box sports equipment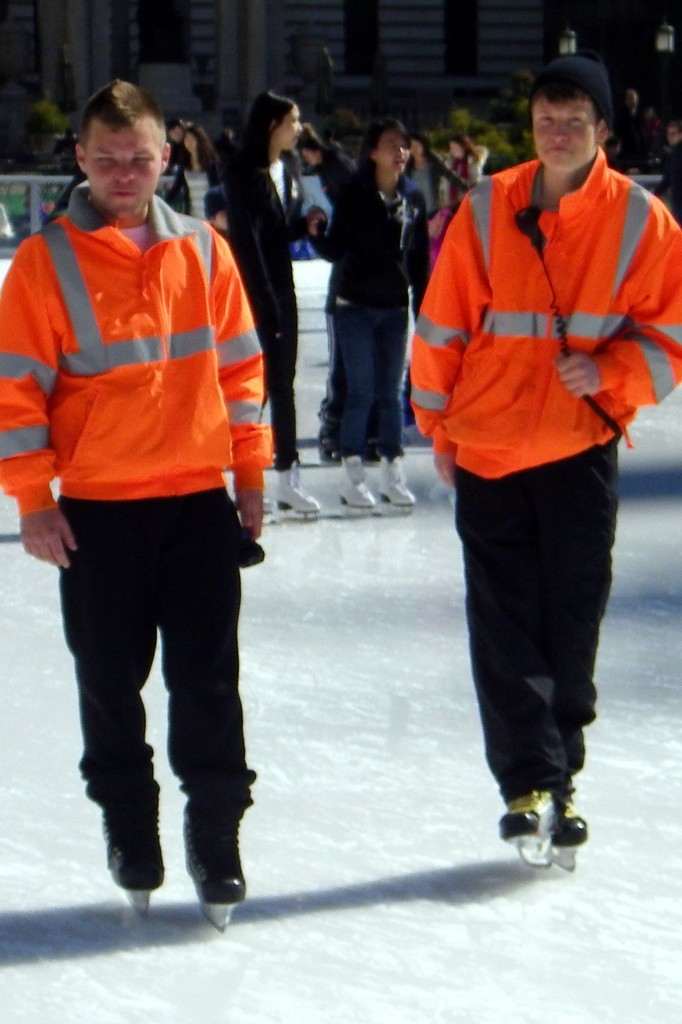
[left=272, top=455, right=324, bottom=520]
